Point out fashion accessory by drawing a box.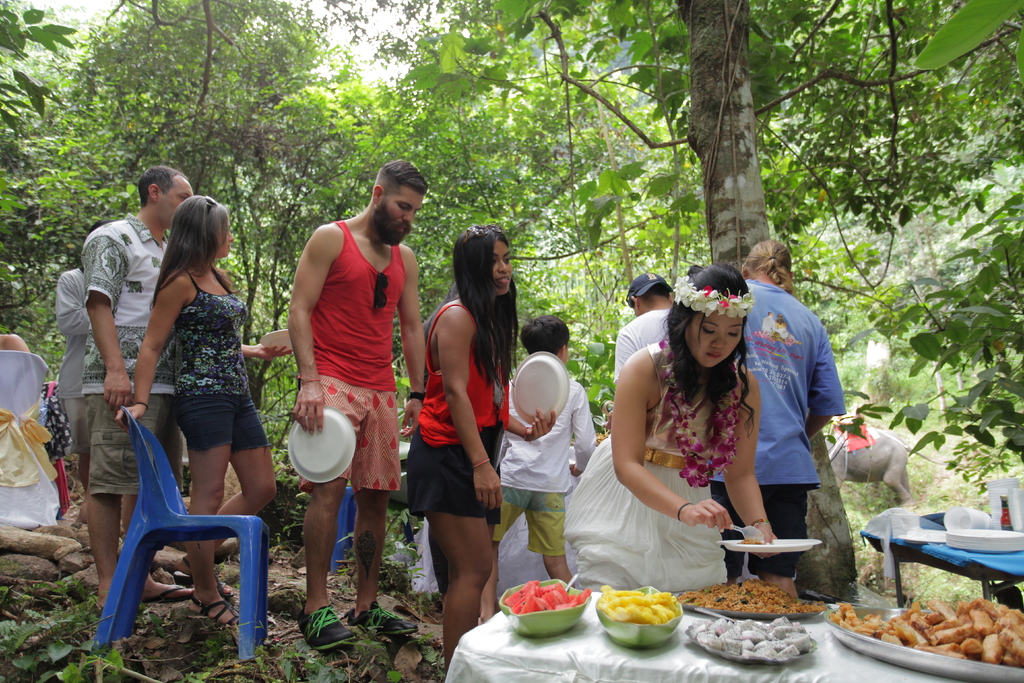
(left=354, top=598, right=417, bottom=637).
